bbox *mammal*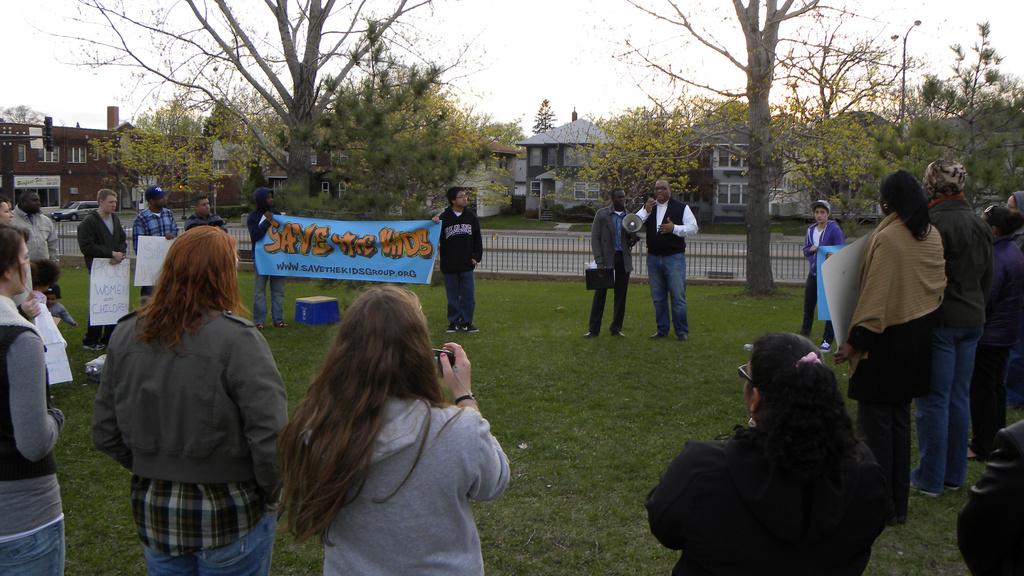
(46, 285, 77, 324)
